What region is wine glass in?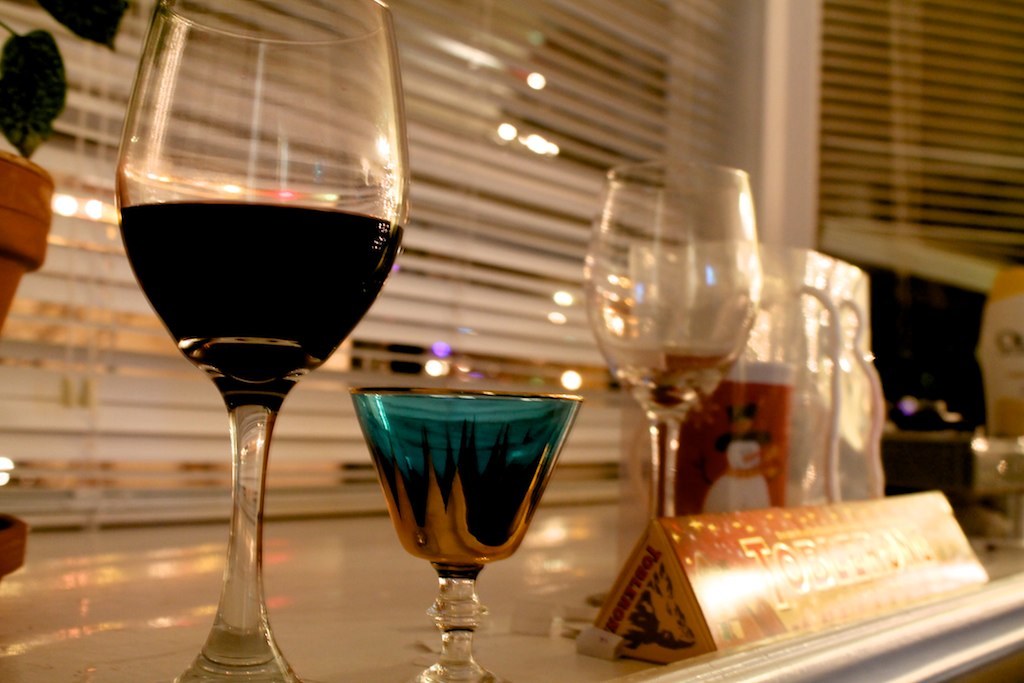
[113,0,409,682].
